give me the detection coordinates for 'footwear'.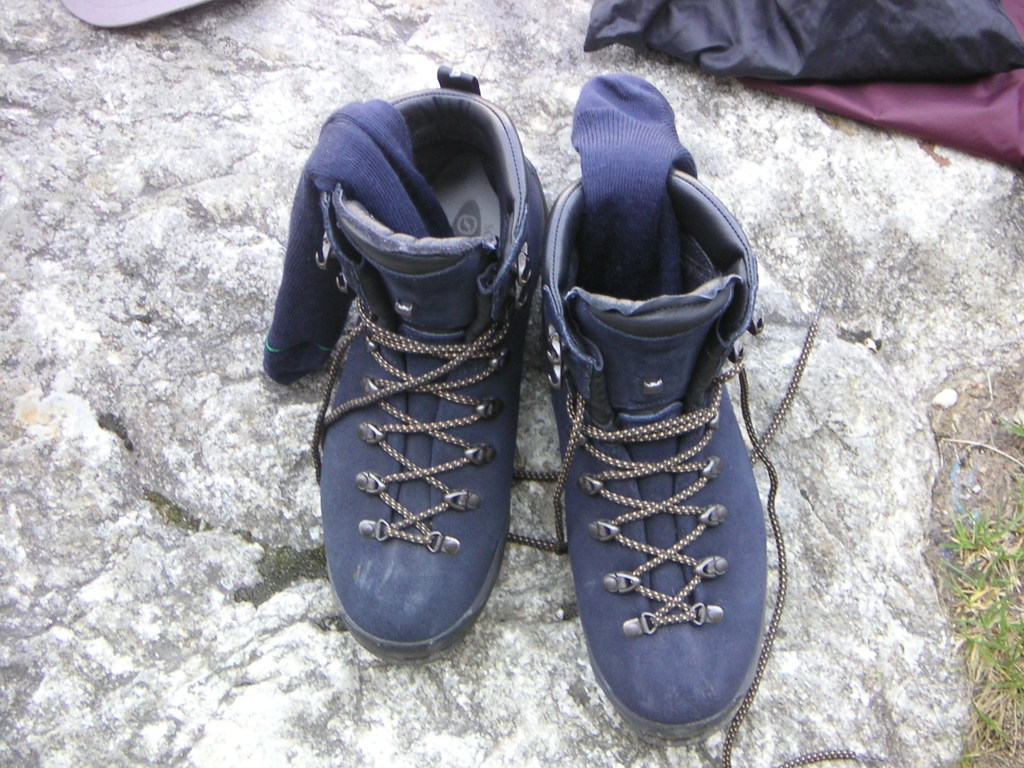
(314, 64, 552, 663).
